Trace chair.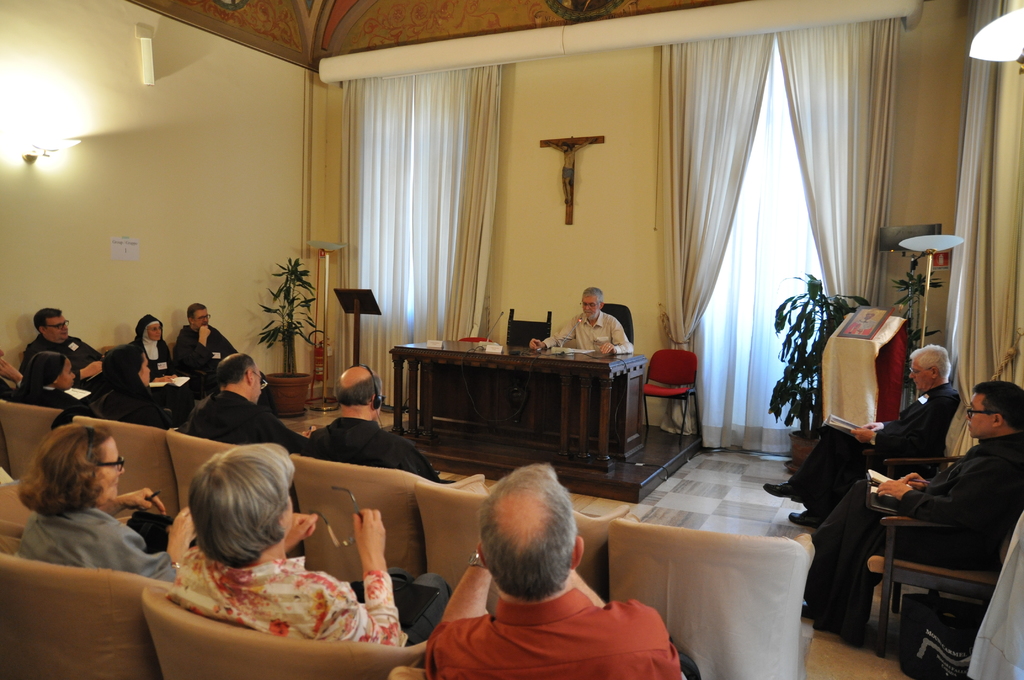
Traced to left=0, top=549, right=173, bottom=679.
